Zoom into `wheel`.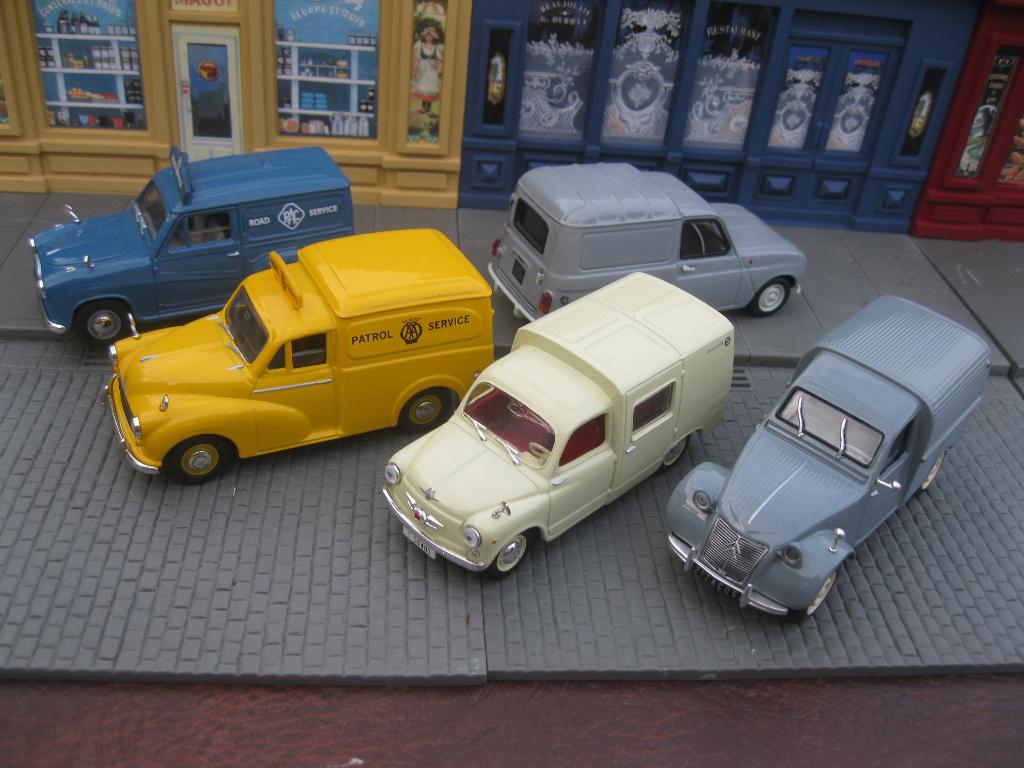
Zoom target: [x1=394, y1=387, x2=456, y2=436].
